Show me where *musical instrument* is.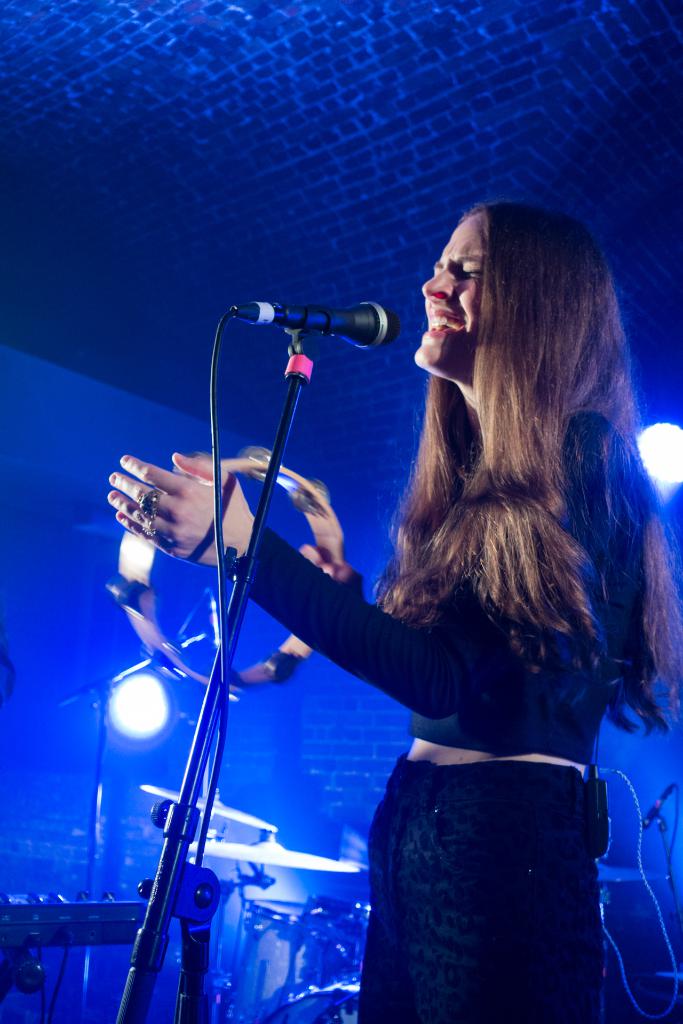
*musical instrument* is at [x1=223, y1=890, x2=339, y2=1023].
